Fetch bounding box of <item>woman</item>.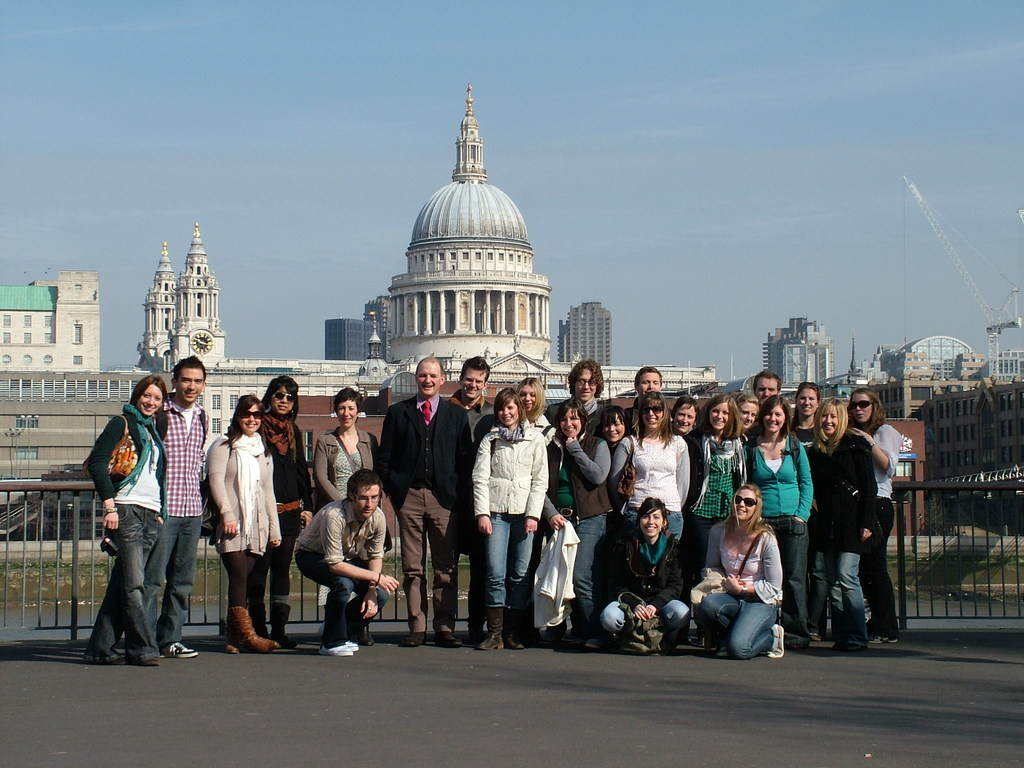
Bbox: box(511, 373, 558, 444).
